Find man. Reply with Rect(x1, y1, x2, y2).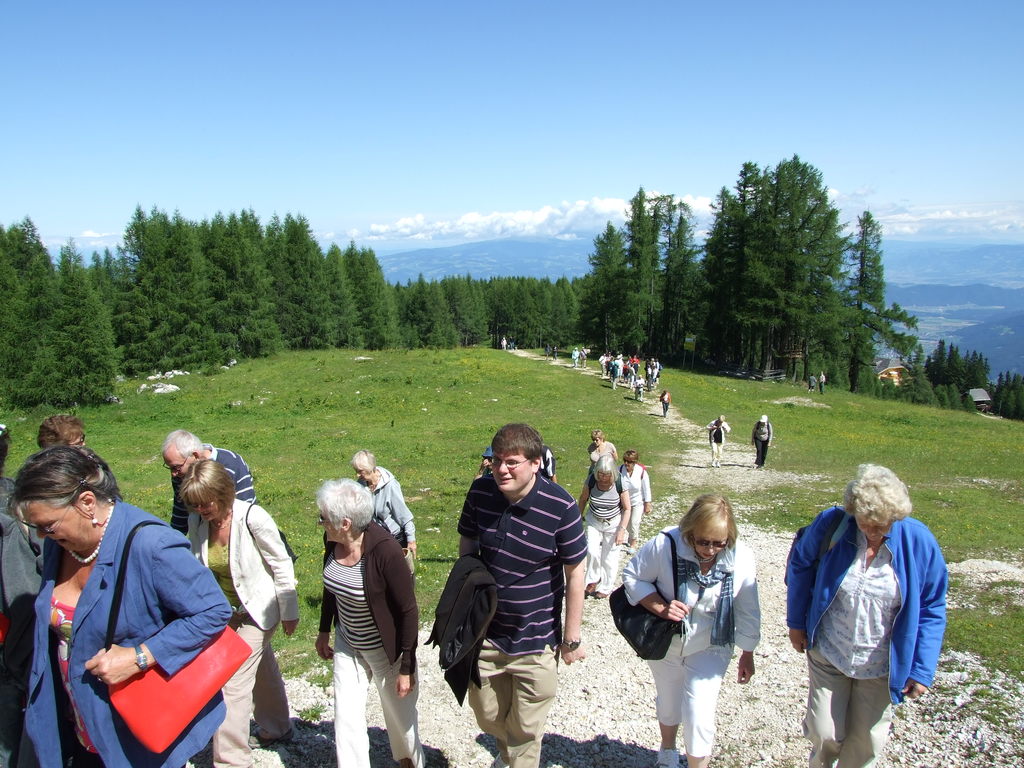
Rect(536, 444, 558, 486).
